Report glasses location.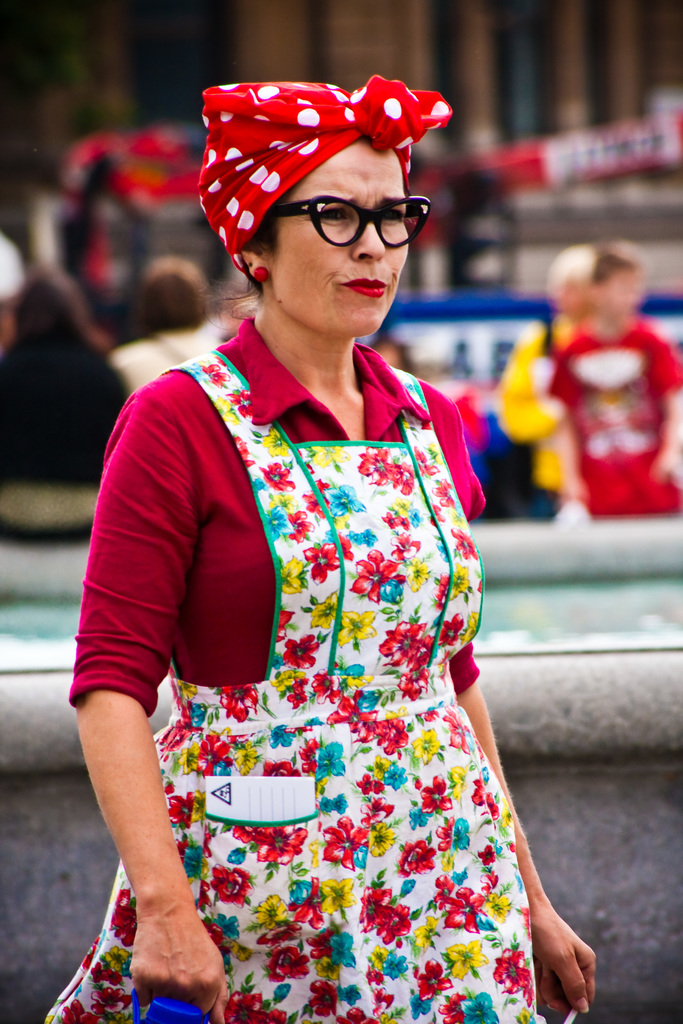
Report: 268 197 432 253.
